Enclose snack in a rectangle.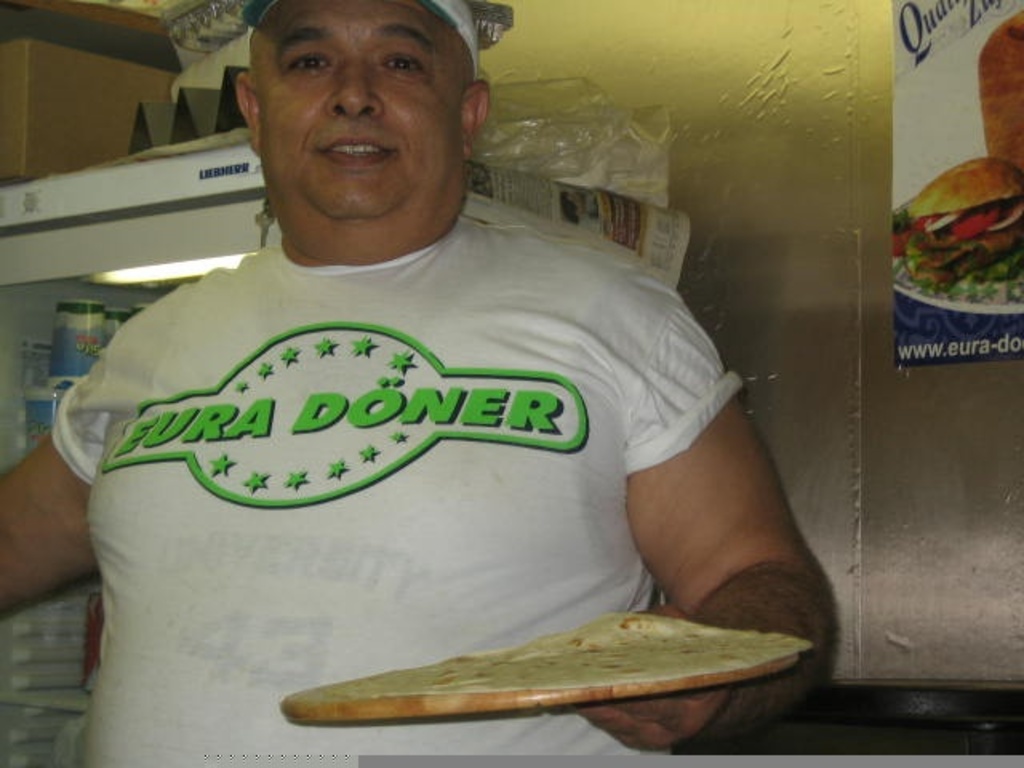
box(883, 160, 1023, 354).
